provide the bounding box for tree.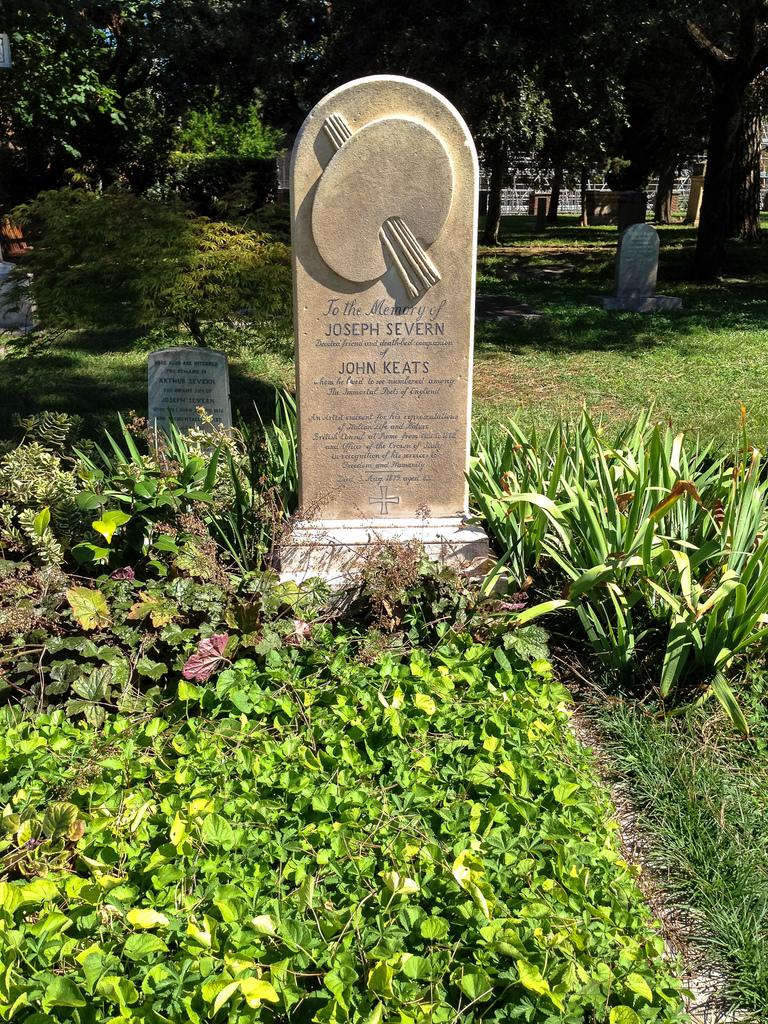
(left=627, top=1, right=767, bottom=308).
